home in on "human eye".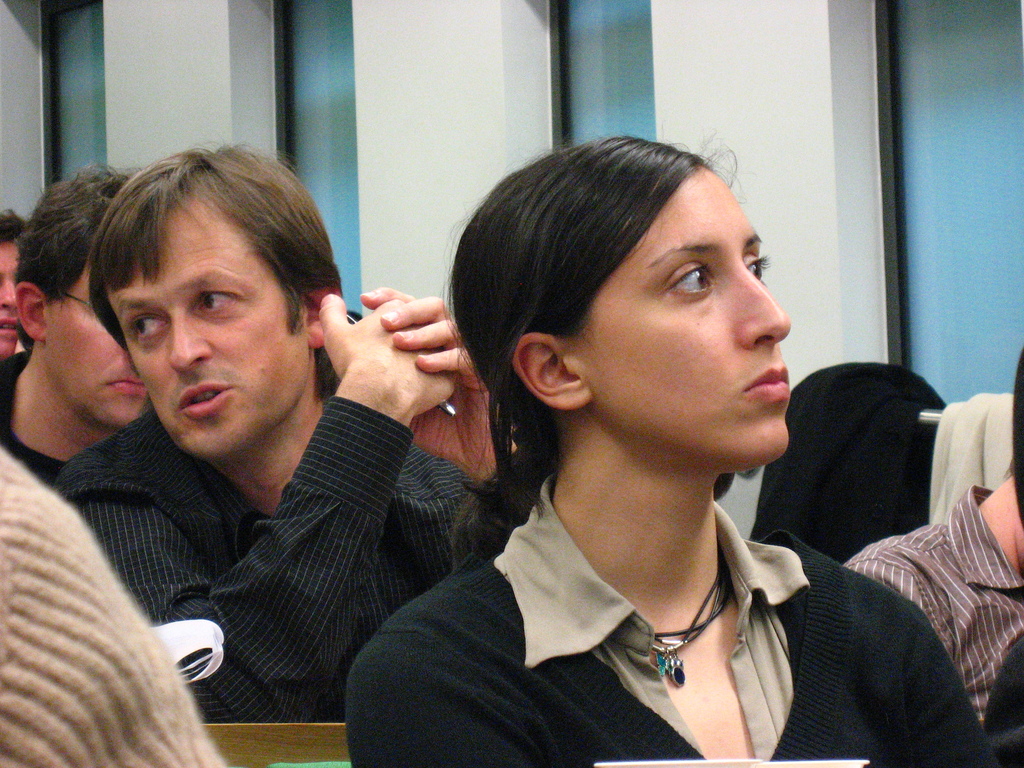
Homed in at bbox(189, 285, 241, 315).
